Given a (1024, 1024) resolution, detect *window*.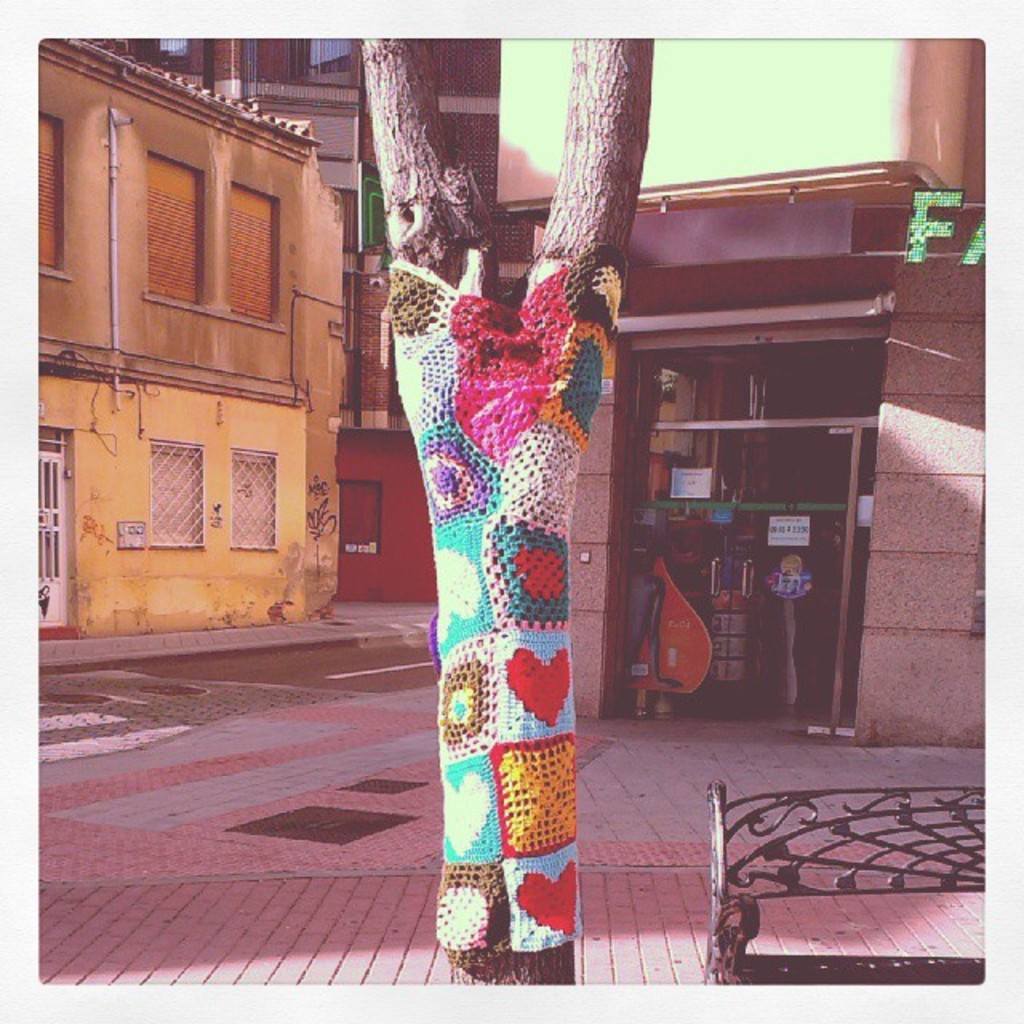
Rect(224, 182, 283, 323).
